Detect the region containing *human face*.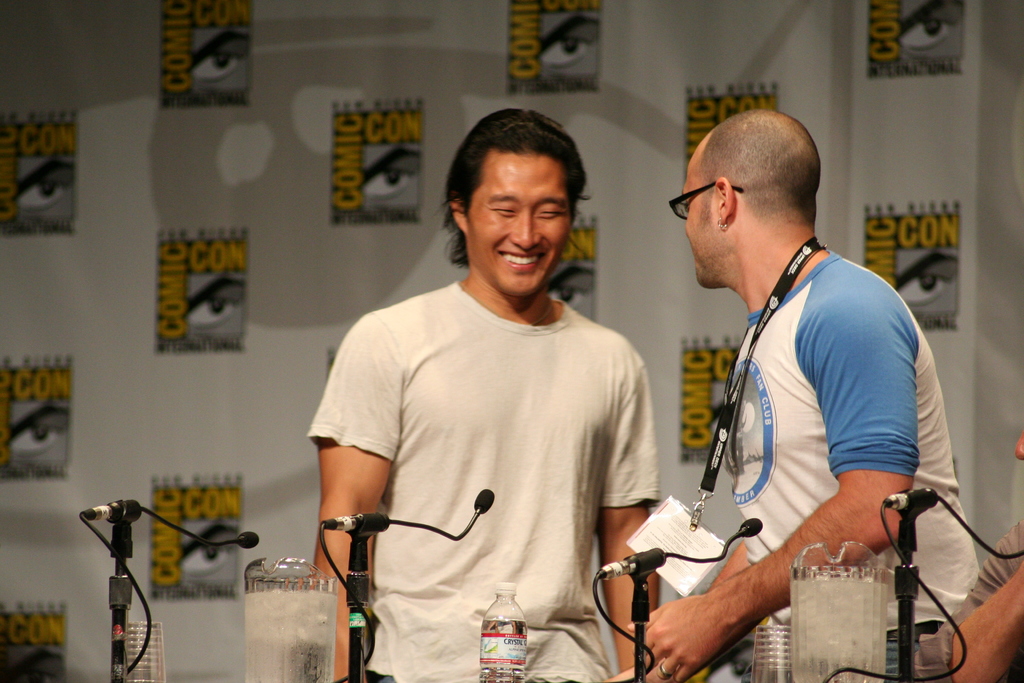
682,154,721,285.
